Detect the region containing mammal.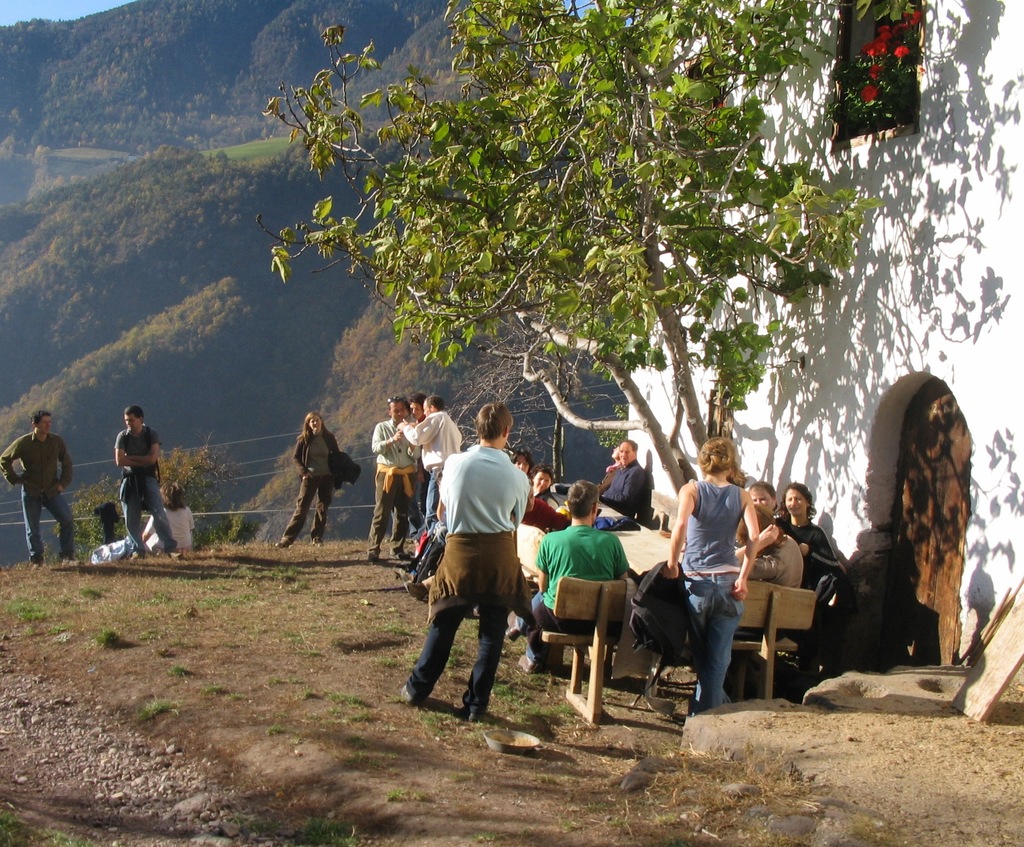
734/503/799/592.
